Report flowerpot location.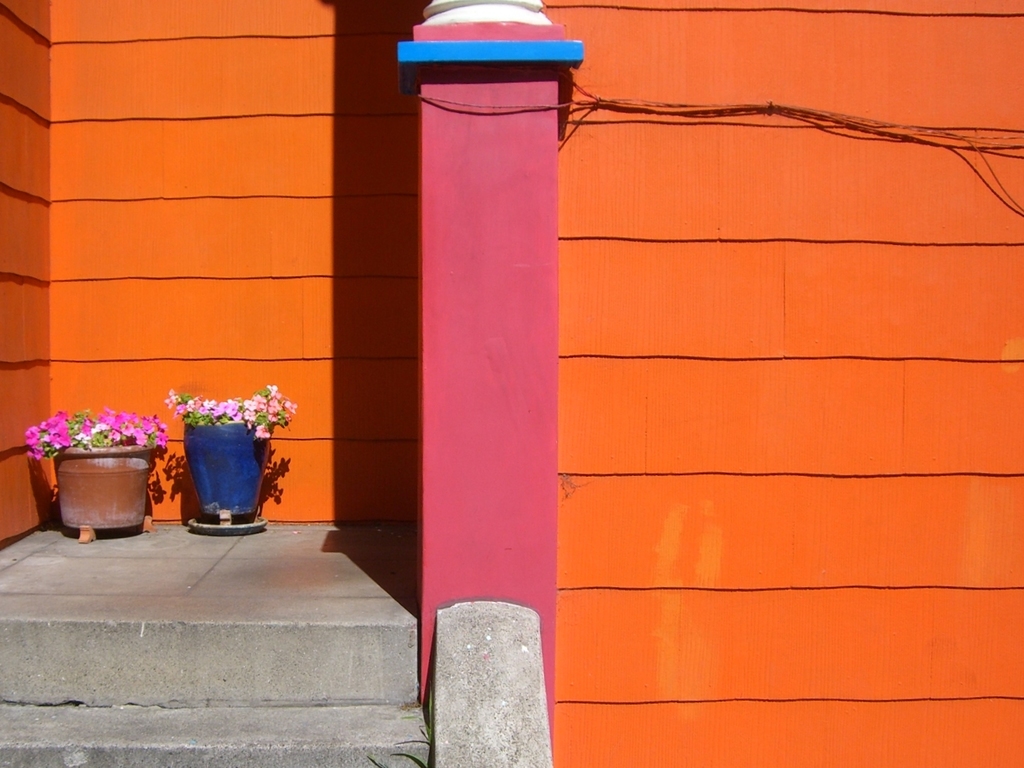
Report: [37, 434, 148, 536].
